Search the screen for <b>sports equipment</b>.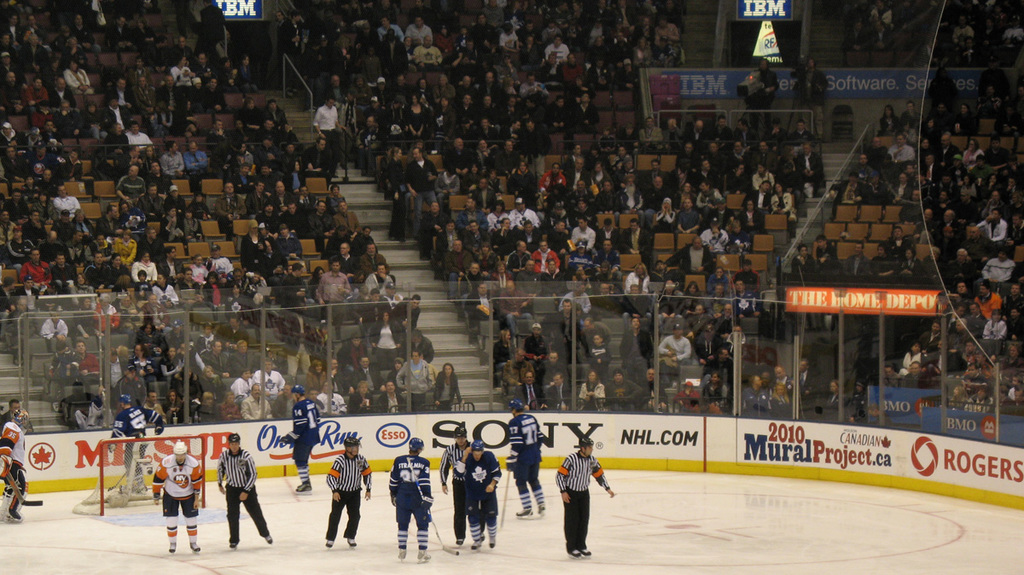
Found at {"left": 497, "top": 468, "right": 509, "bottom": 529}.
